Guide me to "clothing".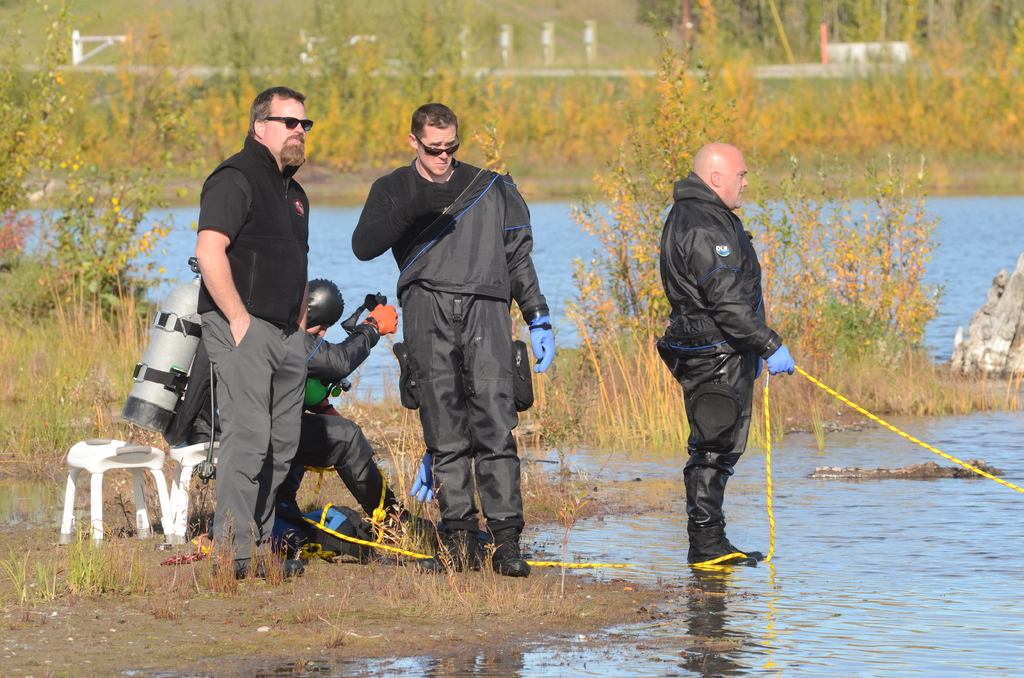
Guidance: select_region(355, 95, 539, 560).
